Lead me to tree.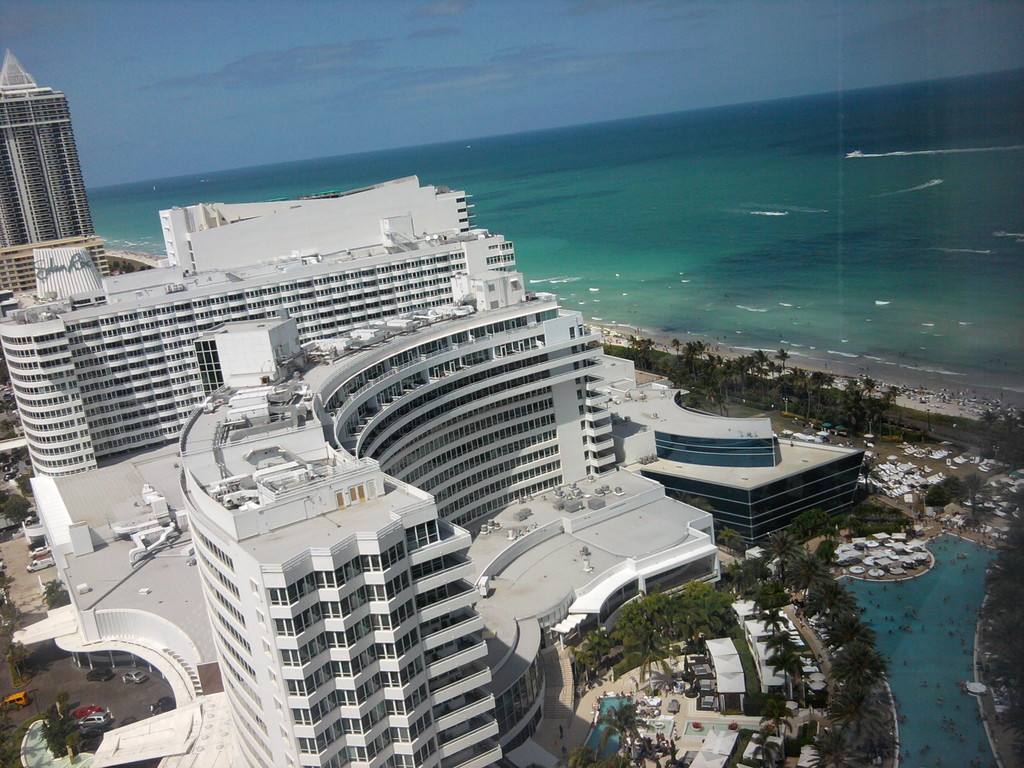
Lead to (x1=956, y1=470, x2=991, y2=522).
